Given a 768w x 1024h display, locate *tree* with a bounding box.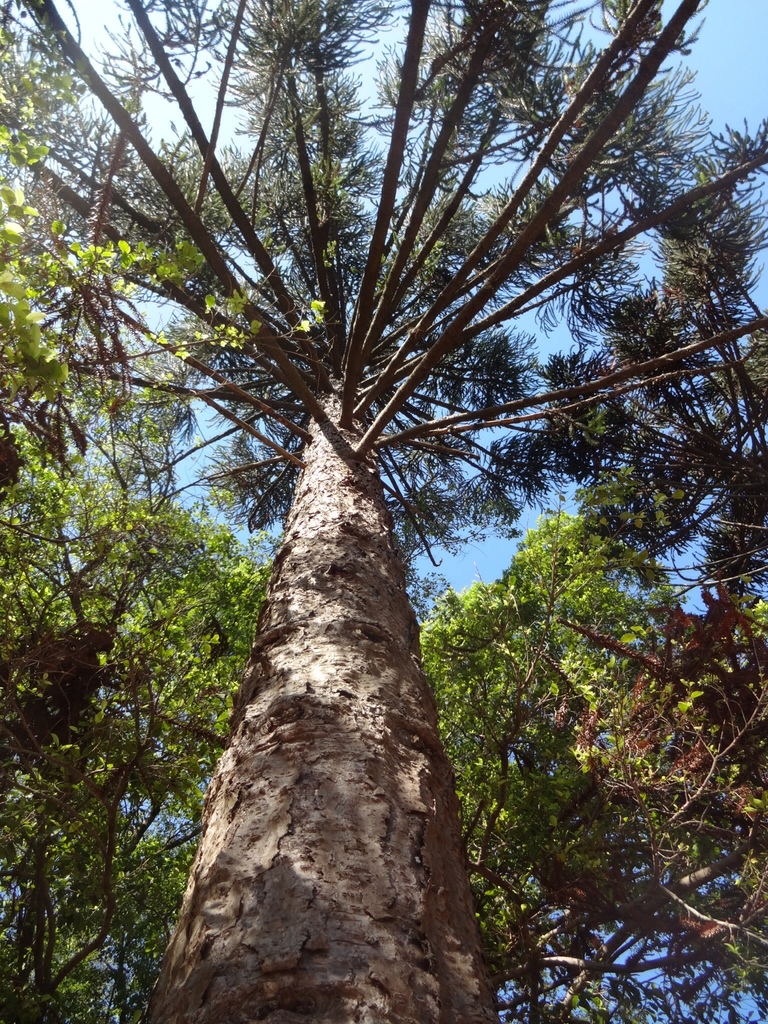
Located: (472, 378, 761, 1023).
